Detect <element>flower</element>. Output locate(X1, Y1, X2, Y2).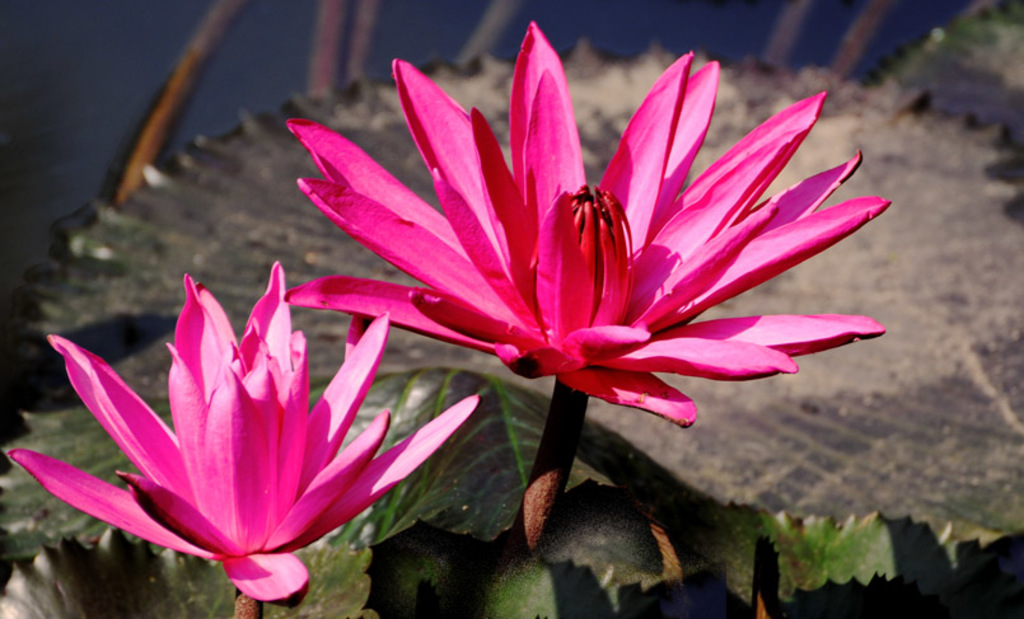
locate(34, 275, 438, 595).
